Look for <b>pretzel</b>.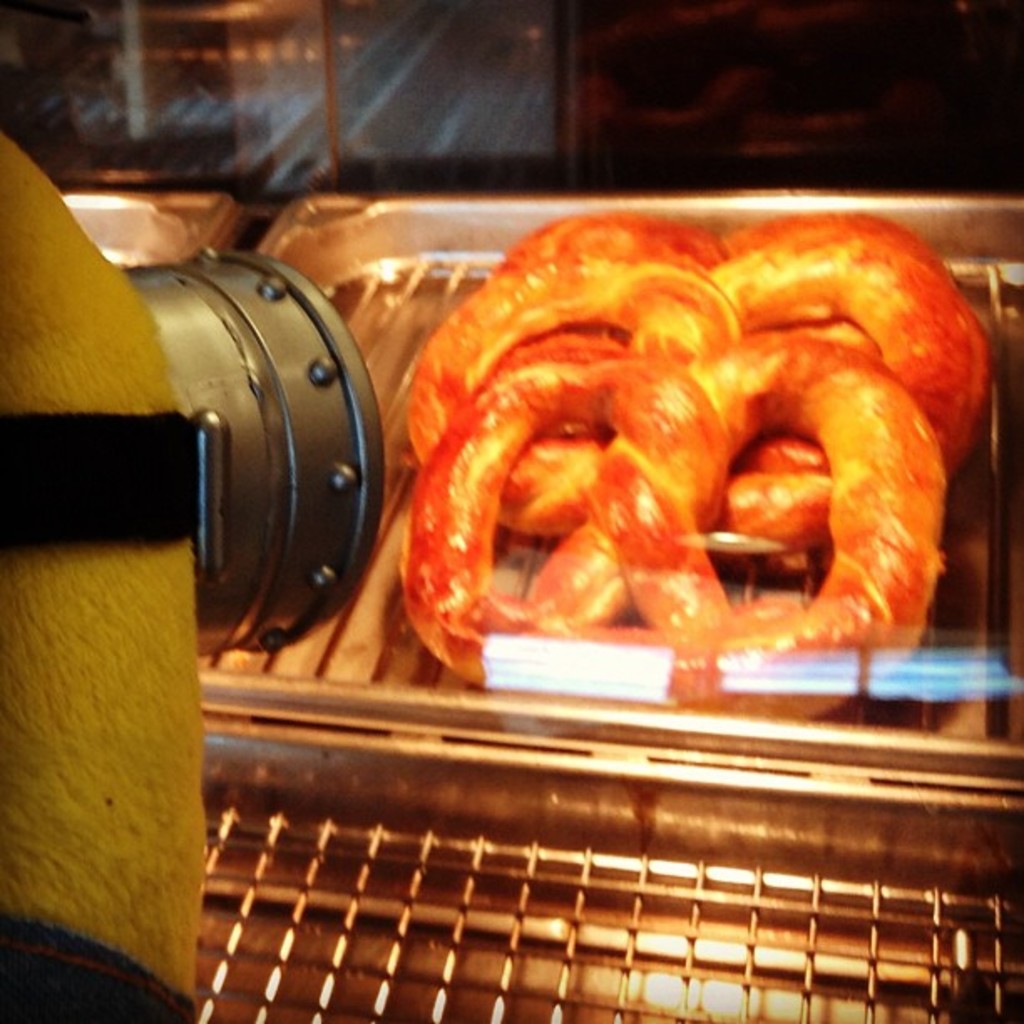
Found: (495,206,987,472).
